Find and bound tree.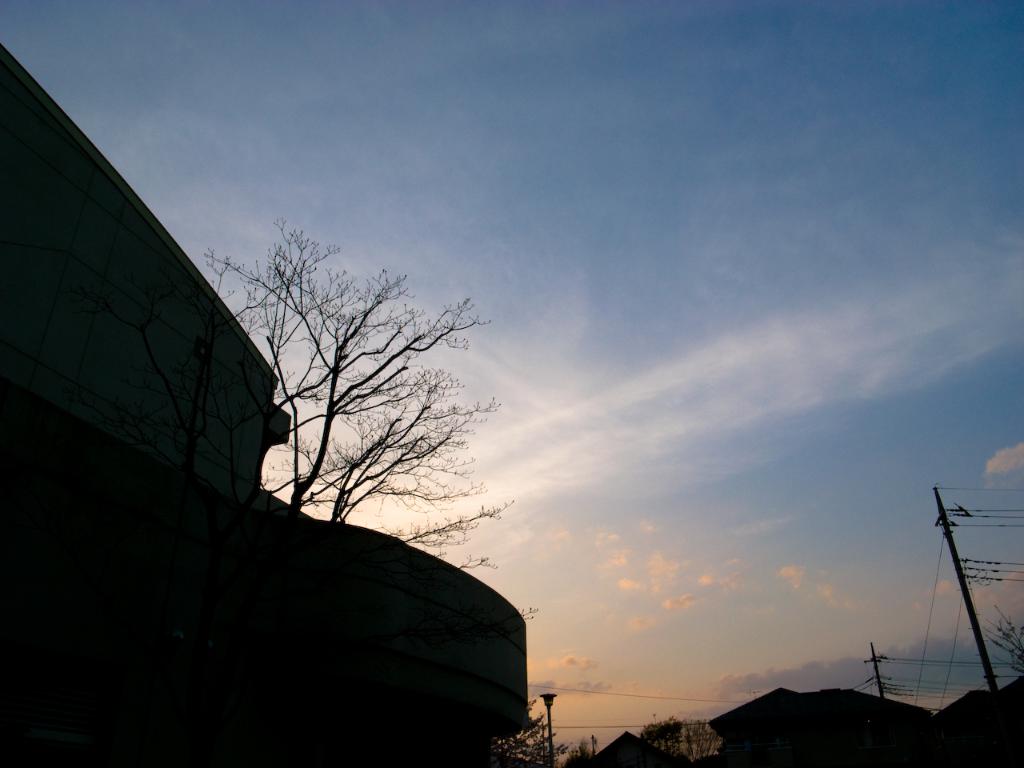
Bound: 306/370/486/526.
